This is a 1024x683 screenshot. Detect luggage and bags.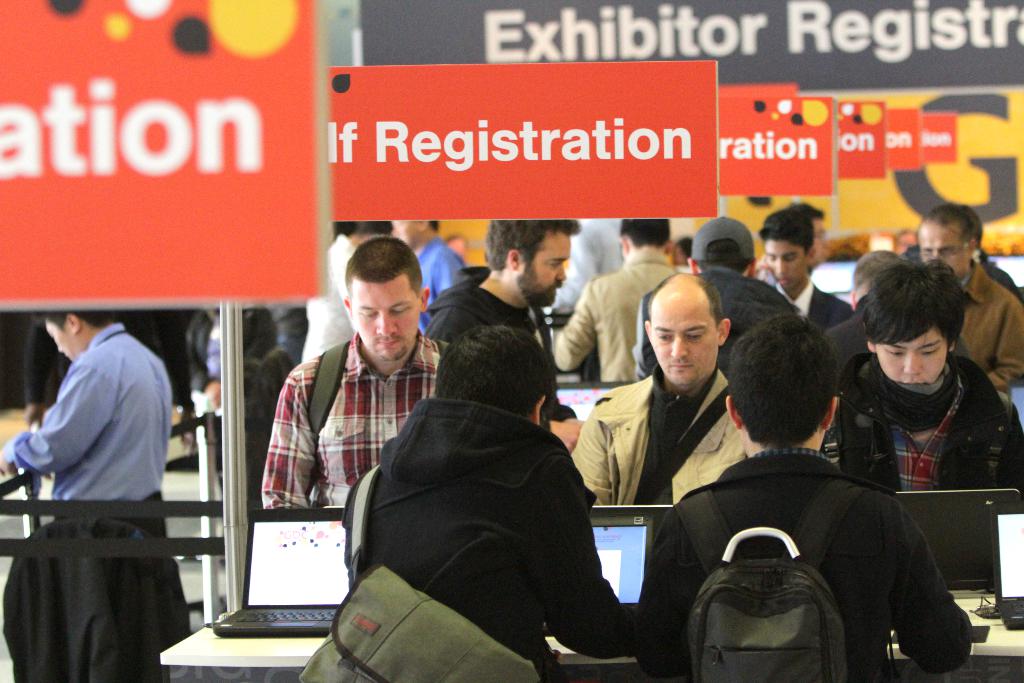
crop(669, 481, 861, 682).
